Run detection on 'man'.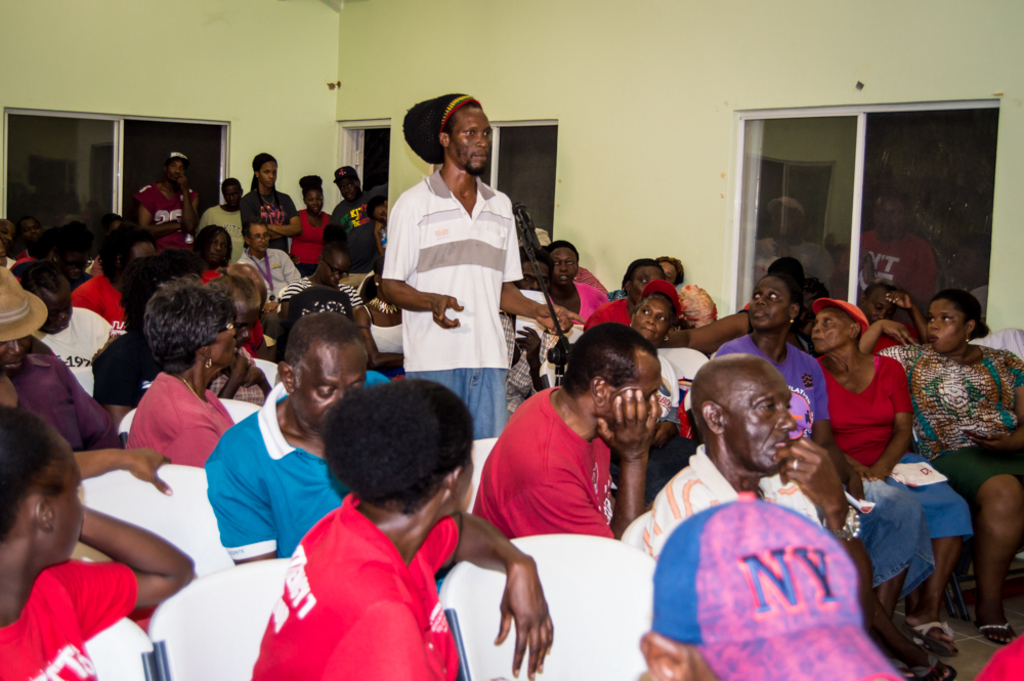
Result: crop(504, 244, 572, 421).
